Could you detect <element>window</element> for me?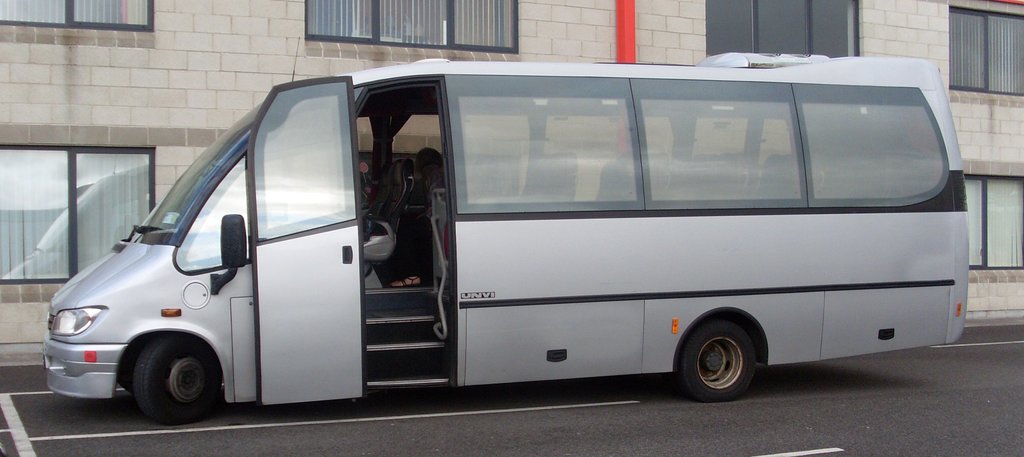
Detection result: {"left": 0, "top": 0, "right": 165, "bottom": 38}.
